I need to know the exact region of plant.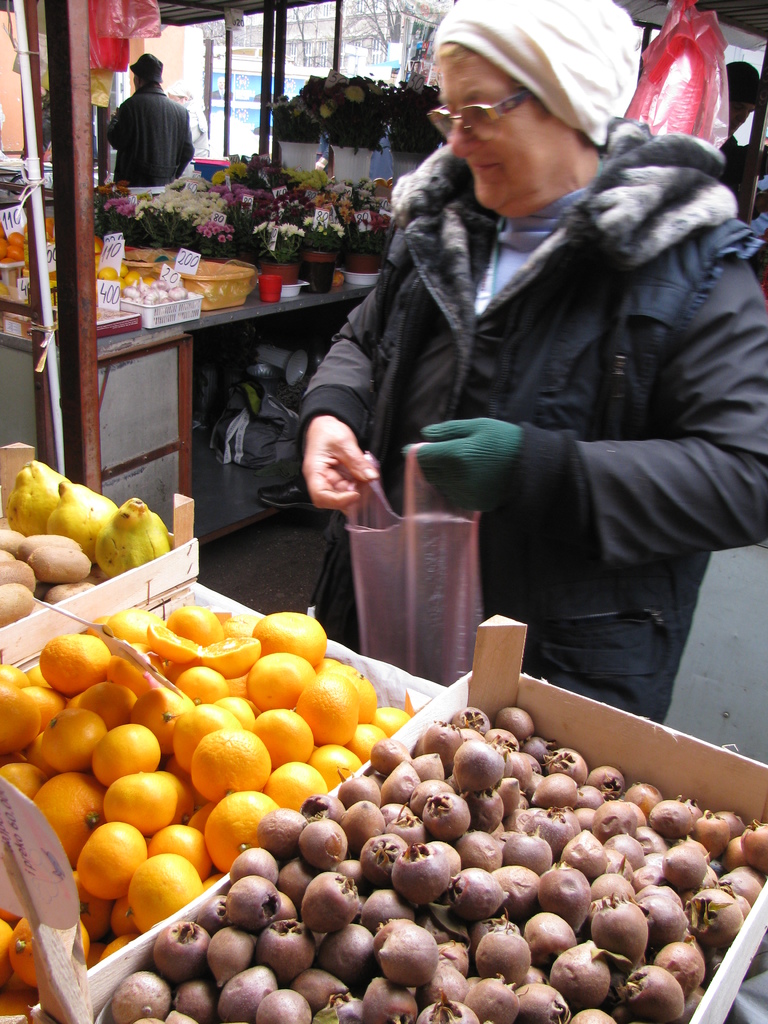
Region: [268, 63, 385, 157].
